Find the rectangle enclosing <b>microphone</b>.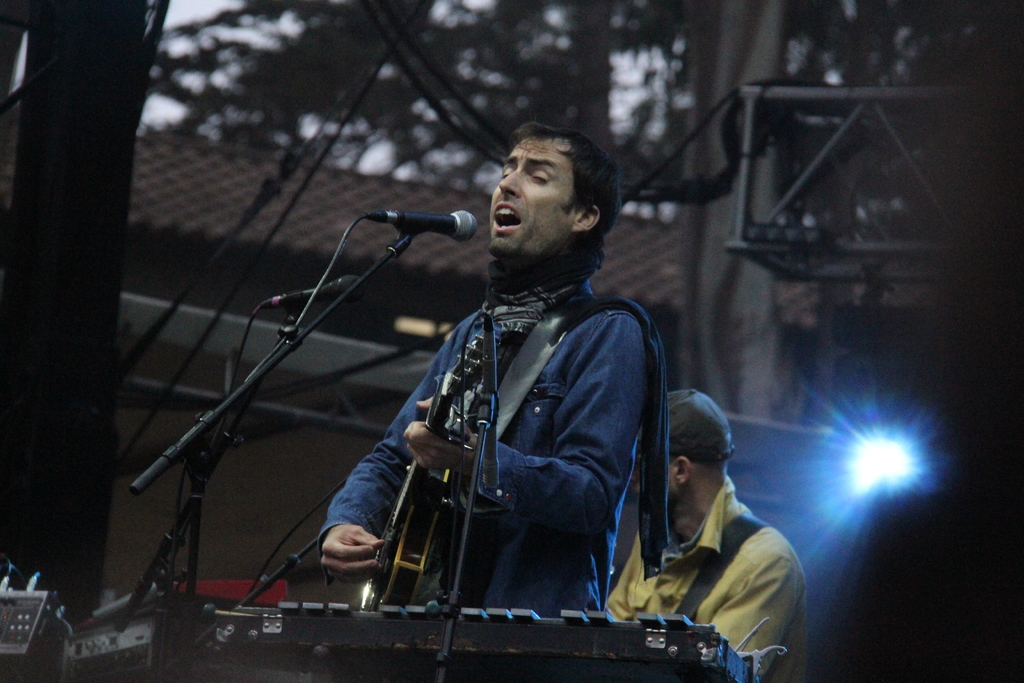
253,272,380,311.
